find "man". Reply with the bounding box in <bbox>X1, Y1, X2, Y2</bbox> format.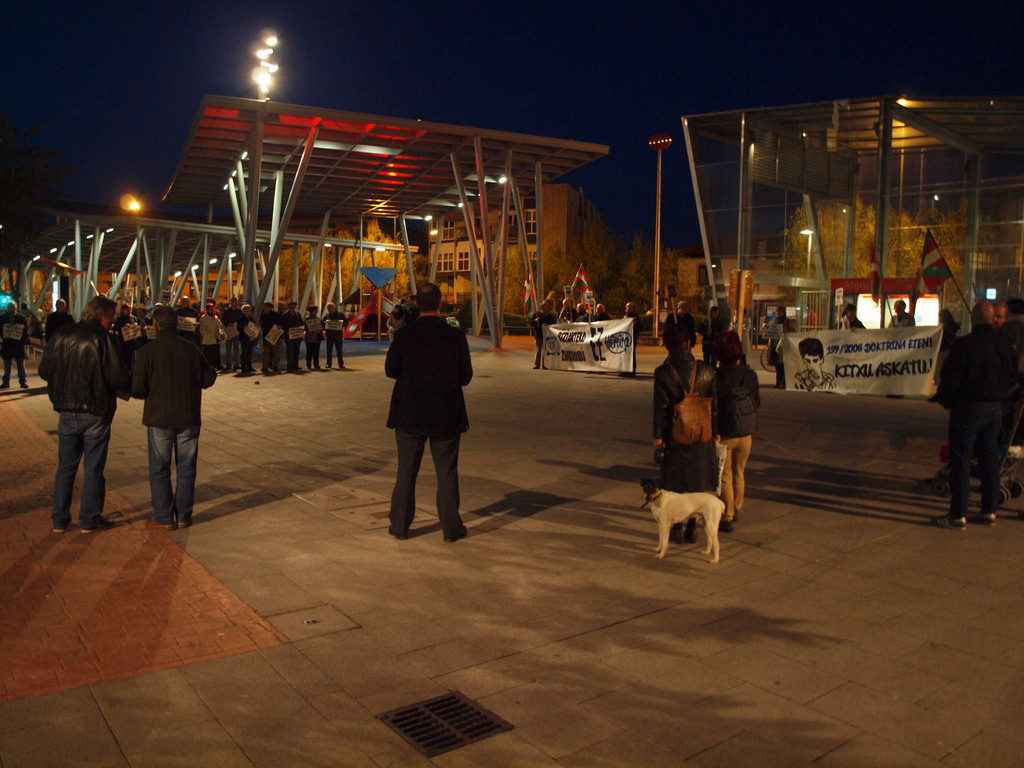
<bbox>882, 299, 915, 401</bbox>.
